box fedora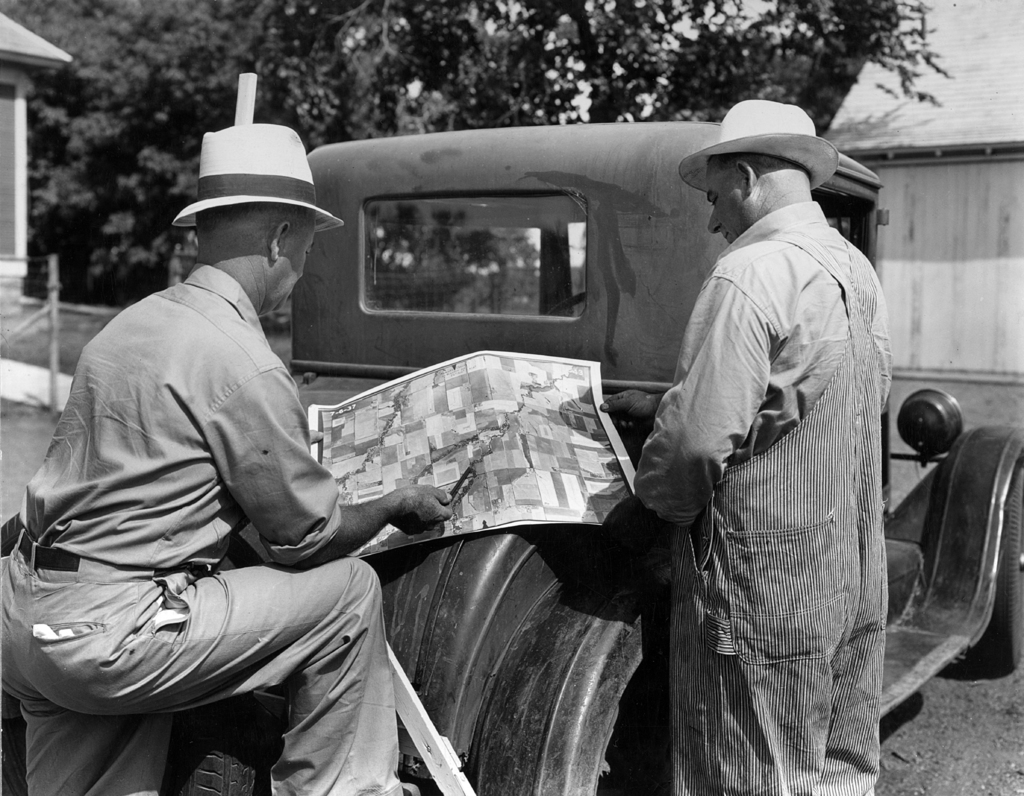
175 120 344 233
